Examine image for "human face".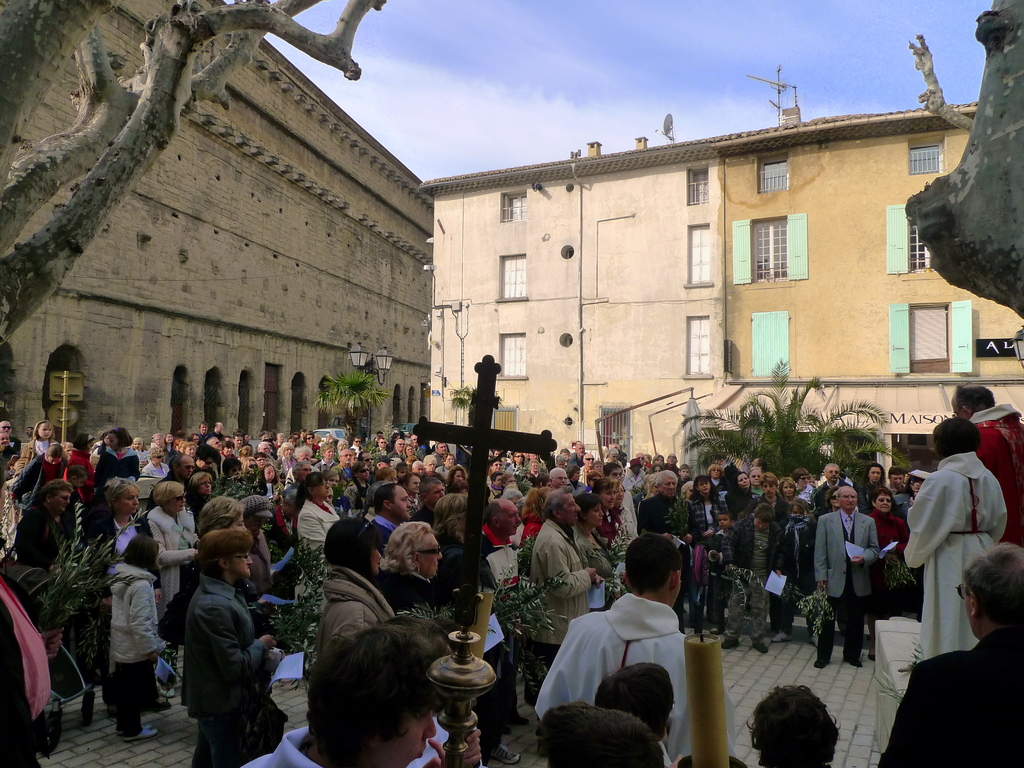
Examination result: pyautogui.locateOnScreen(405, 445, 412, 452).
